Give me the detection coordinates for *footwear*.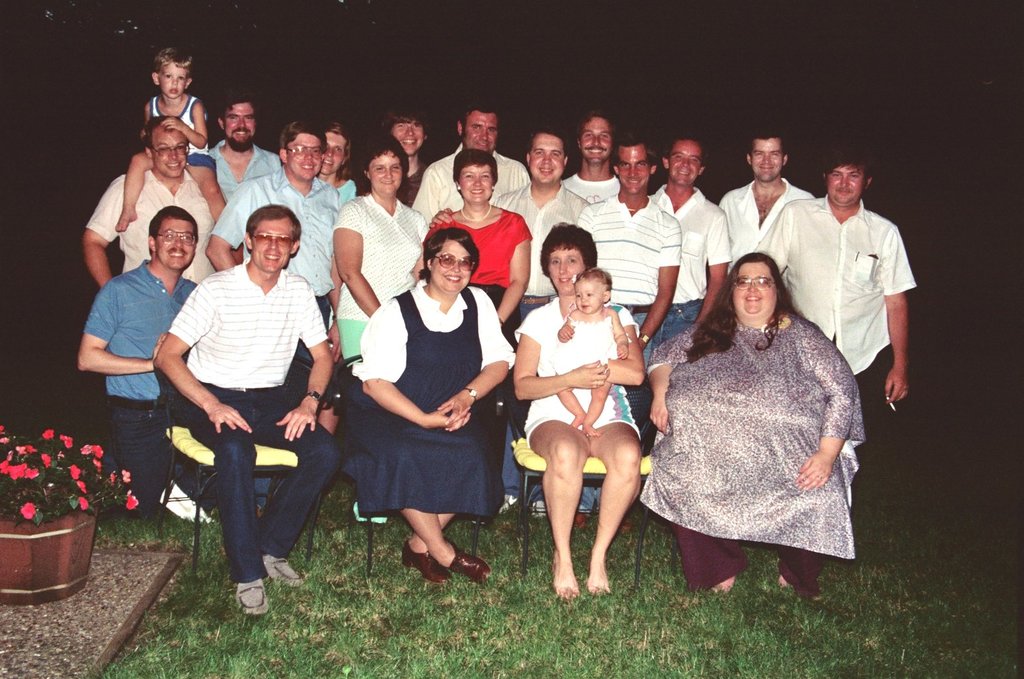
x1=499, y1=491, x2=518, y2=513.
